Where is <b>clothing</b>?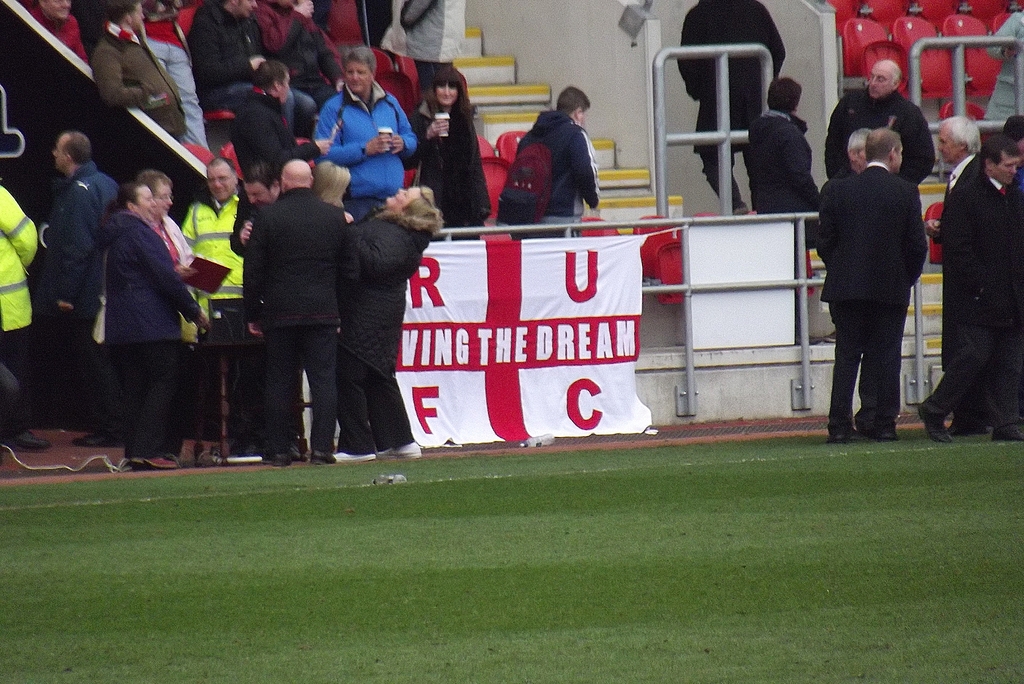
region(510, 98, 602, 247).
